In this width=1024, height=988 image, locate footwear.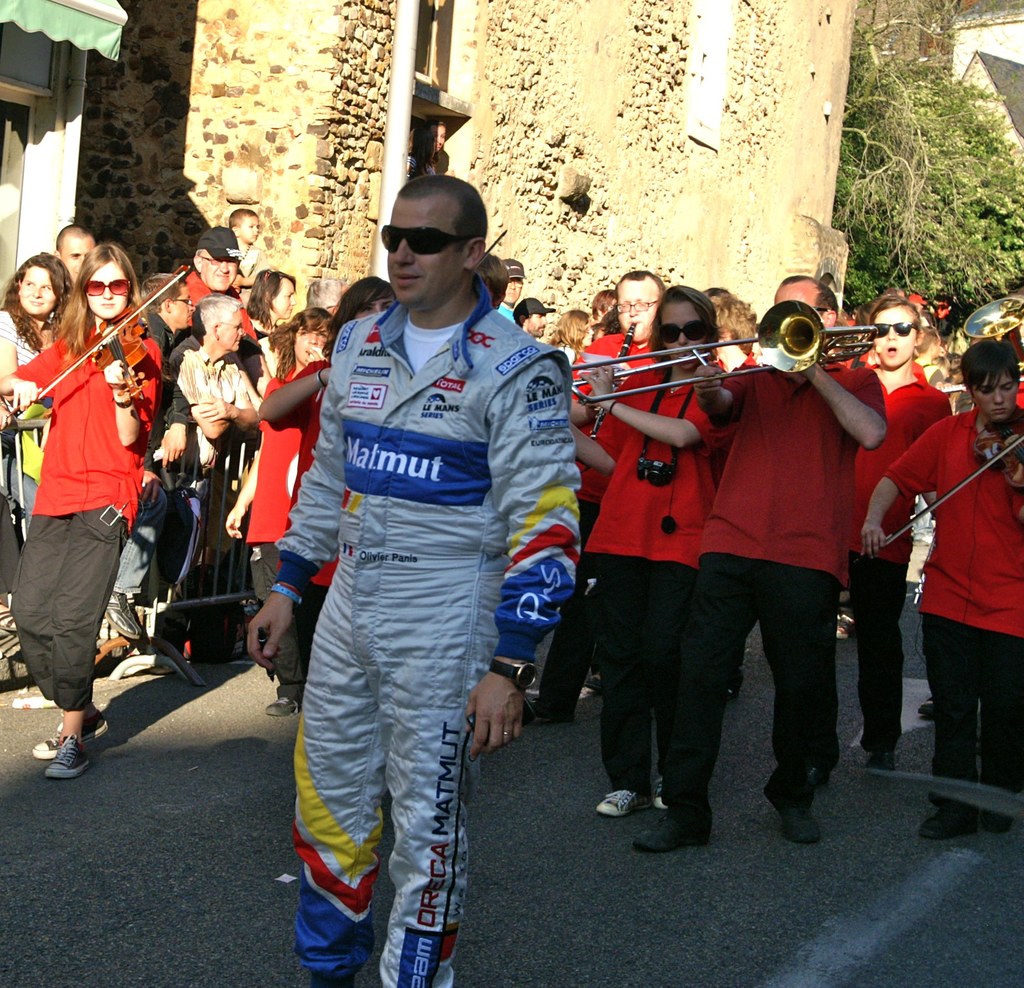
Bounding box: 920, 696, 945, 715.
